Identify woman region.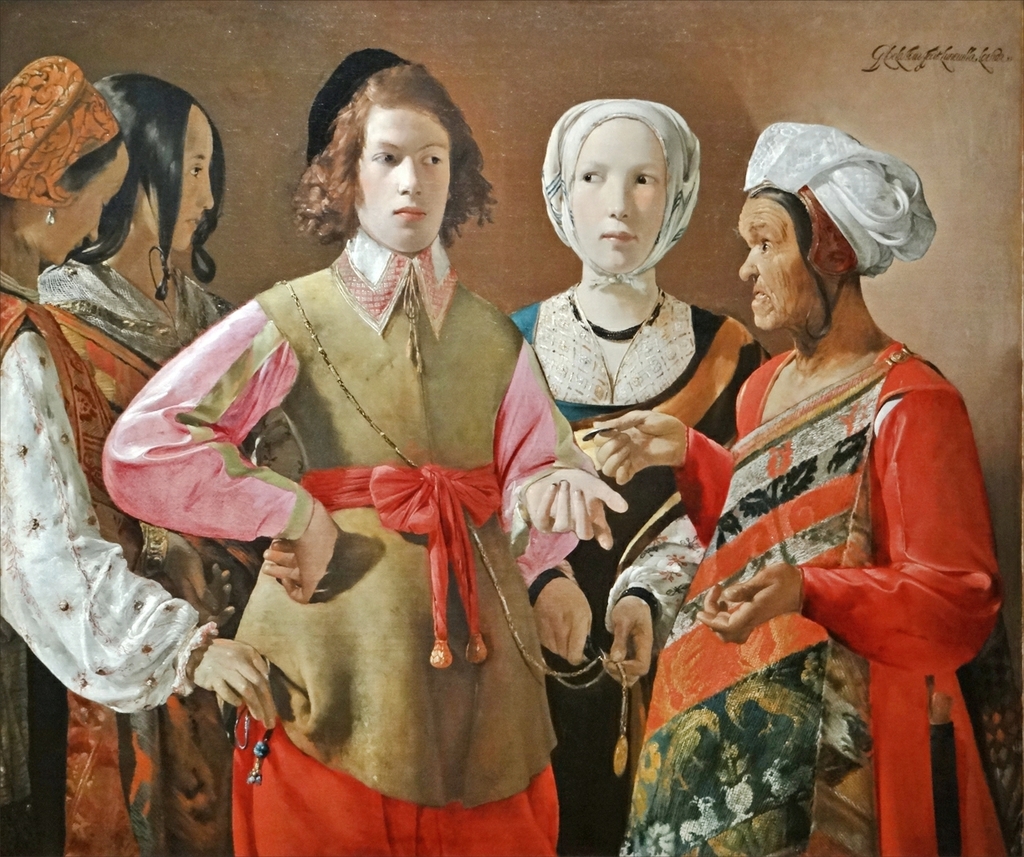
Region: select_region(0, 56, 279, 856).
